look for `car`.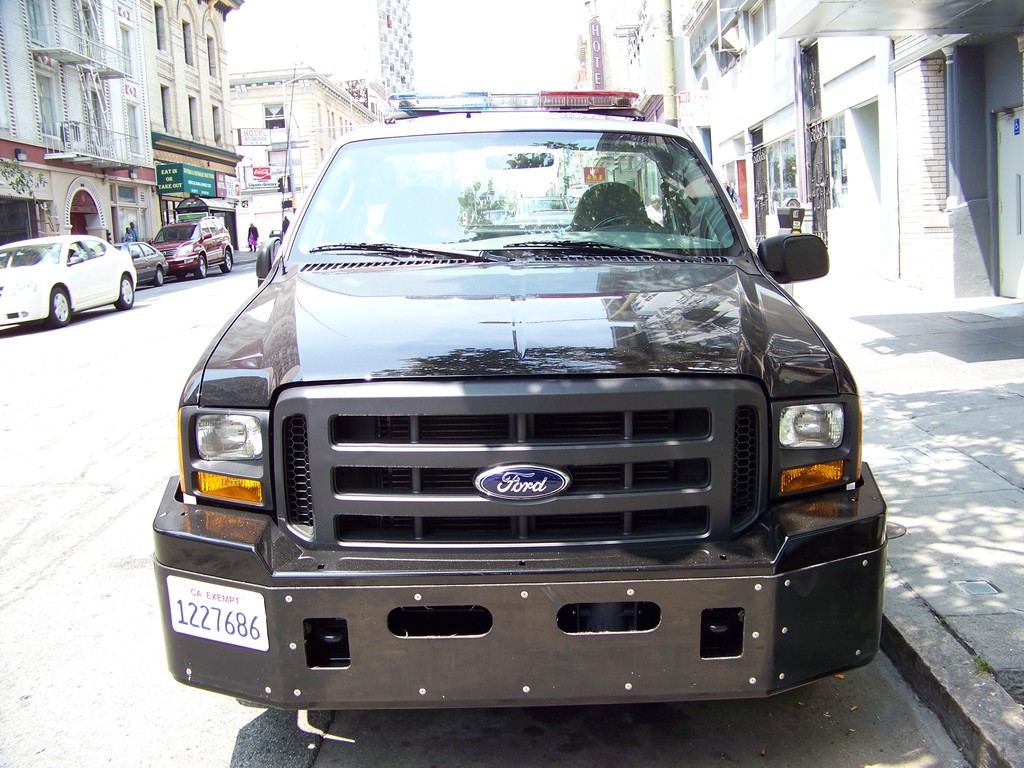
Found: [x1=153, y1=216, x2=242, y2=278].
